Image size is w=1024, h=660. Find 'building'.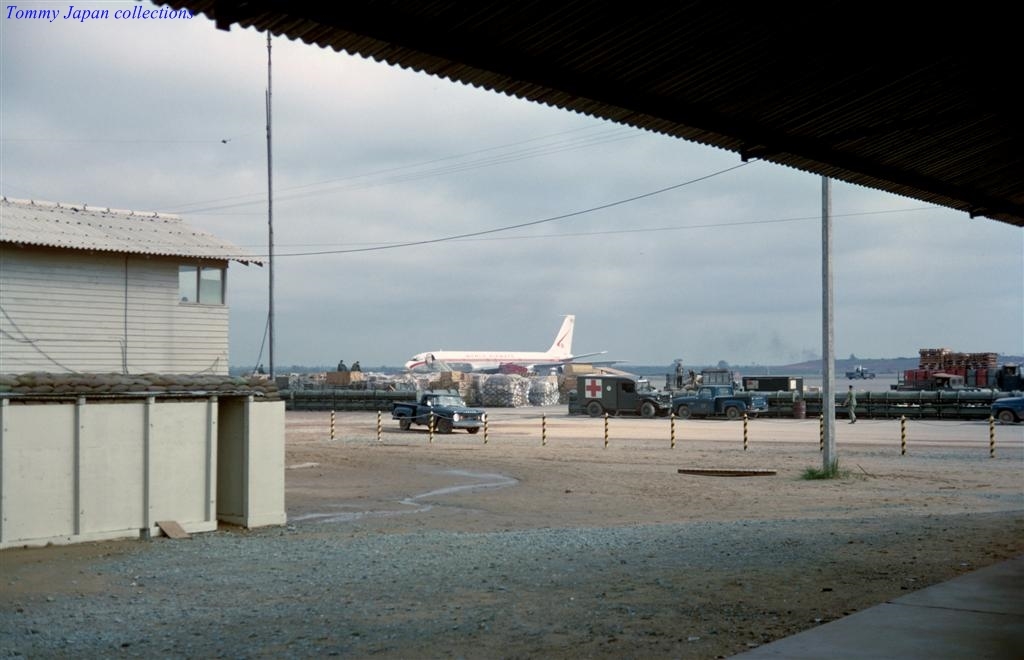
0 212 285 536.
